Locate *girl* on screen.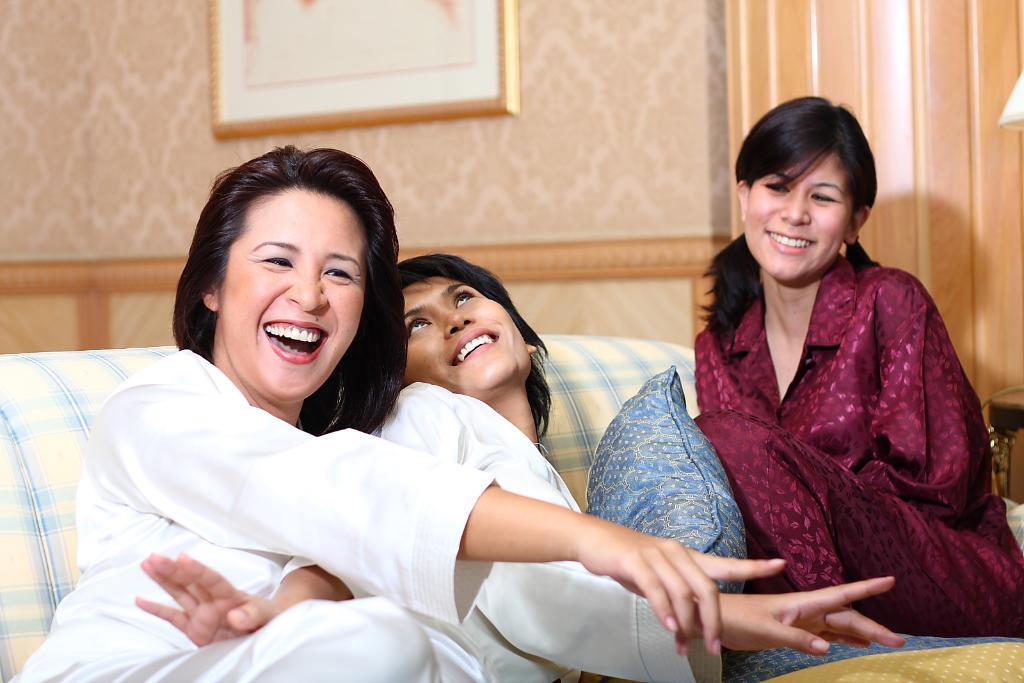
On screen at bbox(136, 255, 904, 682).
